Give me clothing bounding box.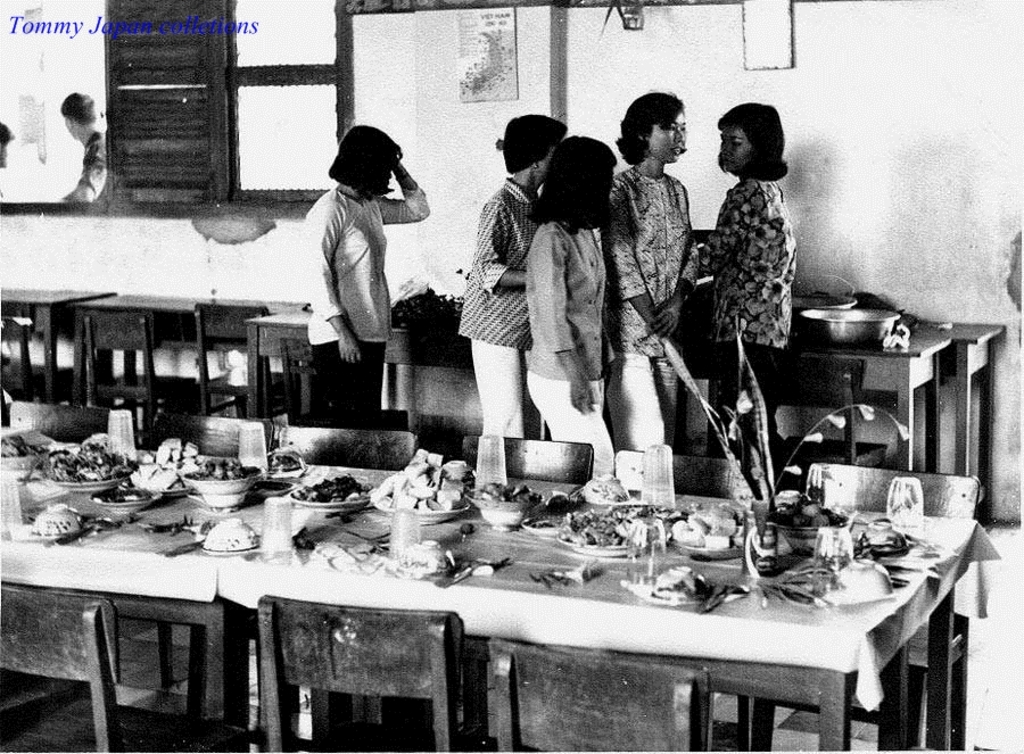
[left=461, top=176, right=553, bottom=486].
